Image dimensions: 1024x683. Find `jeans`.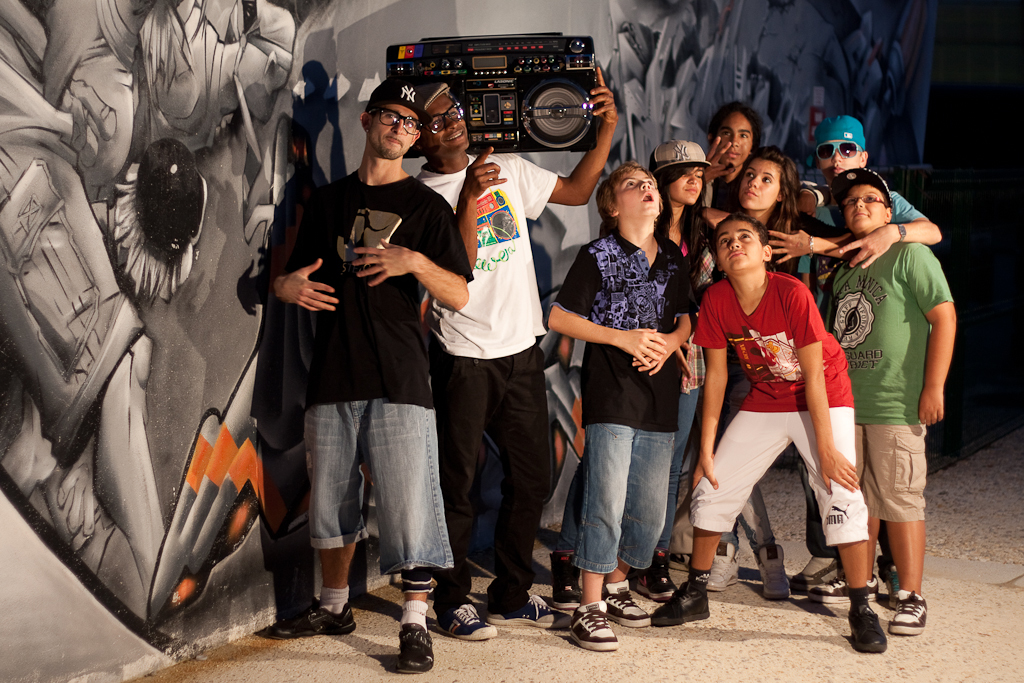
pyautogui.locateOnScreen(303, 395, 468, 580).
